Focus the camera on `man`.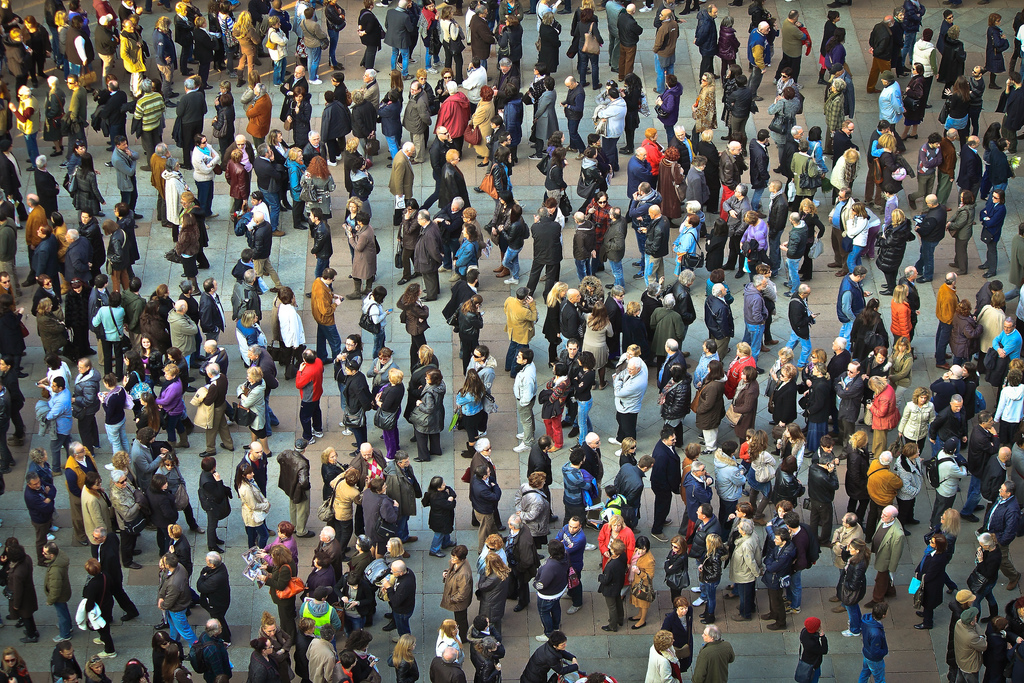
Focus region: x1=471 y1=4 x2=497 y2=83.
